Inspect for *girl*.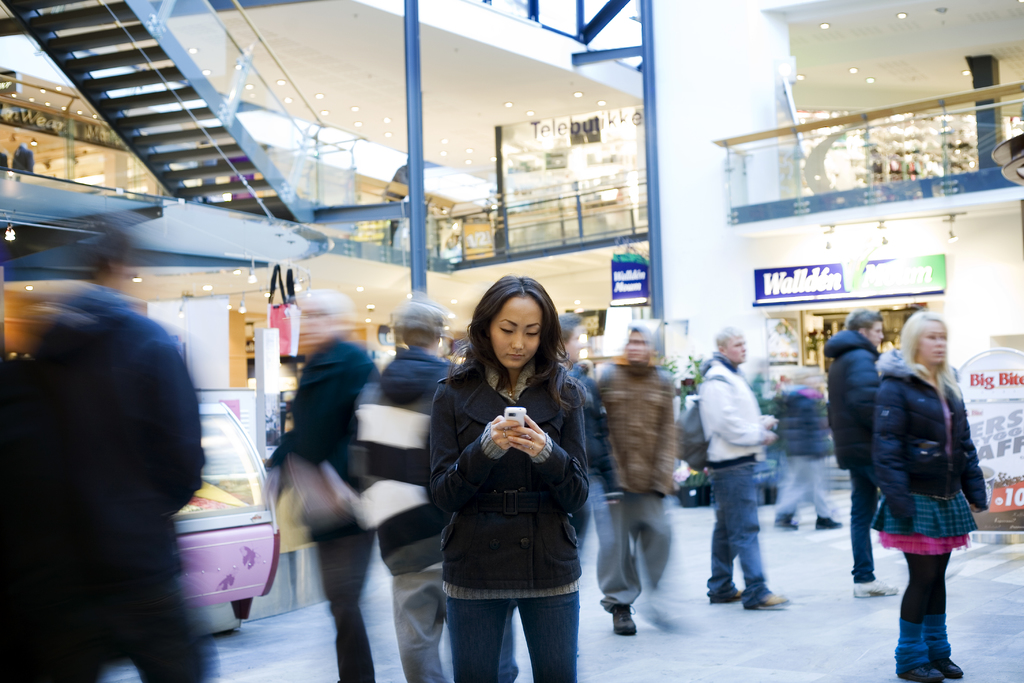
Inspection: [x1=430, y1=276, x2=587, y2=682].
